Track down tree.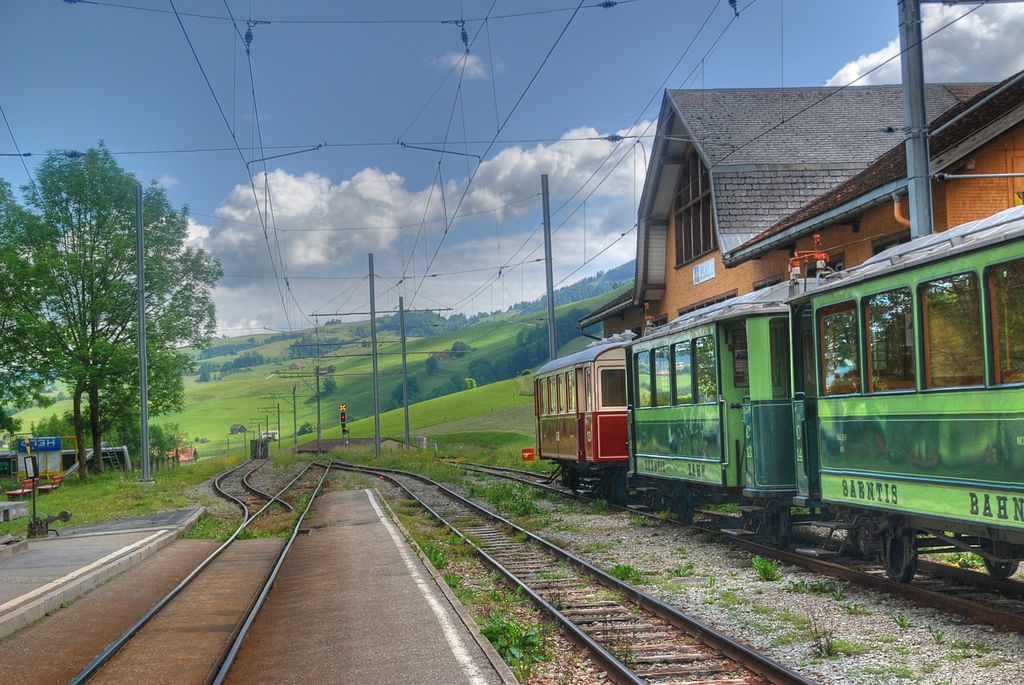
Tracked to 16,110,213,515.
